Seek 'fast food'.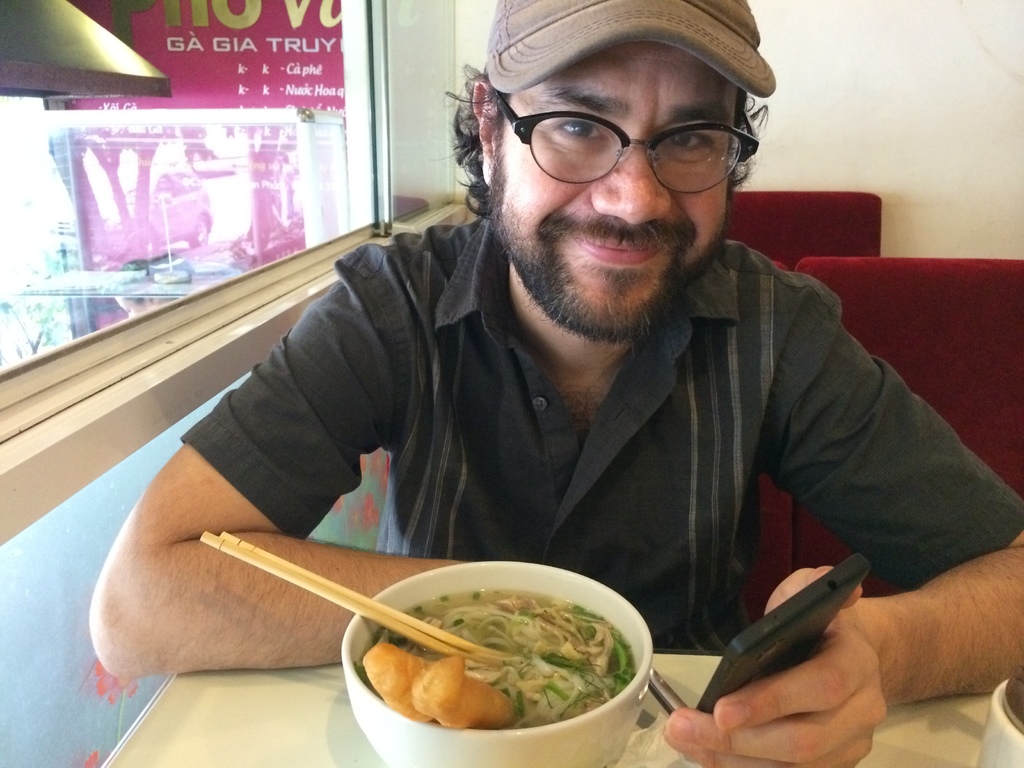
413:654:529:725.
